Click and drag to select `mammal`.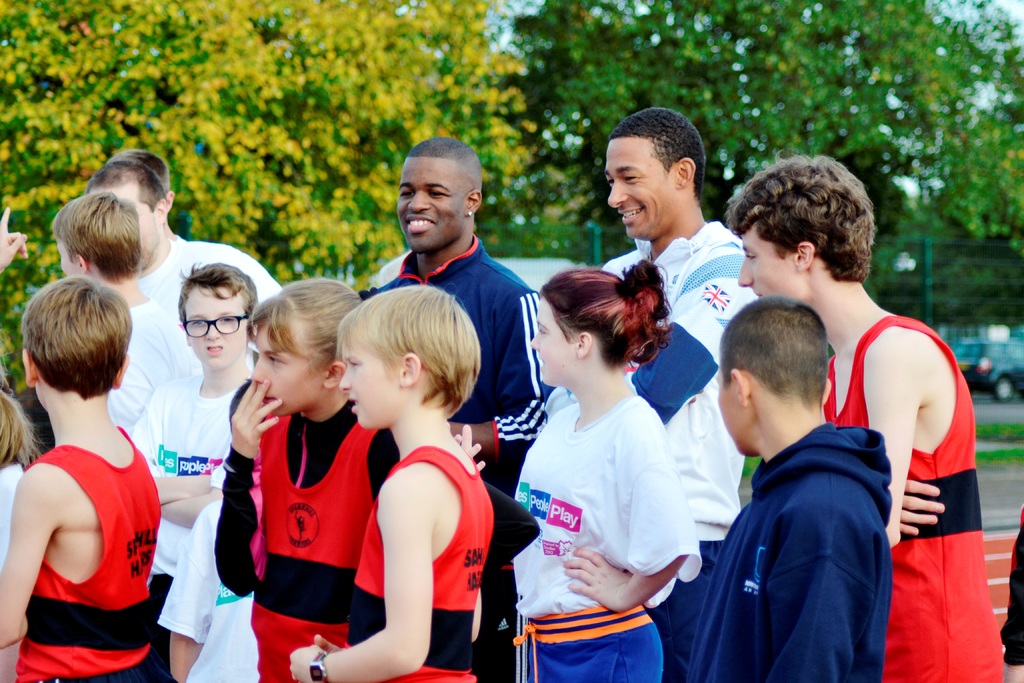
Selection: <region>286, 282, 497, 682</region>.
